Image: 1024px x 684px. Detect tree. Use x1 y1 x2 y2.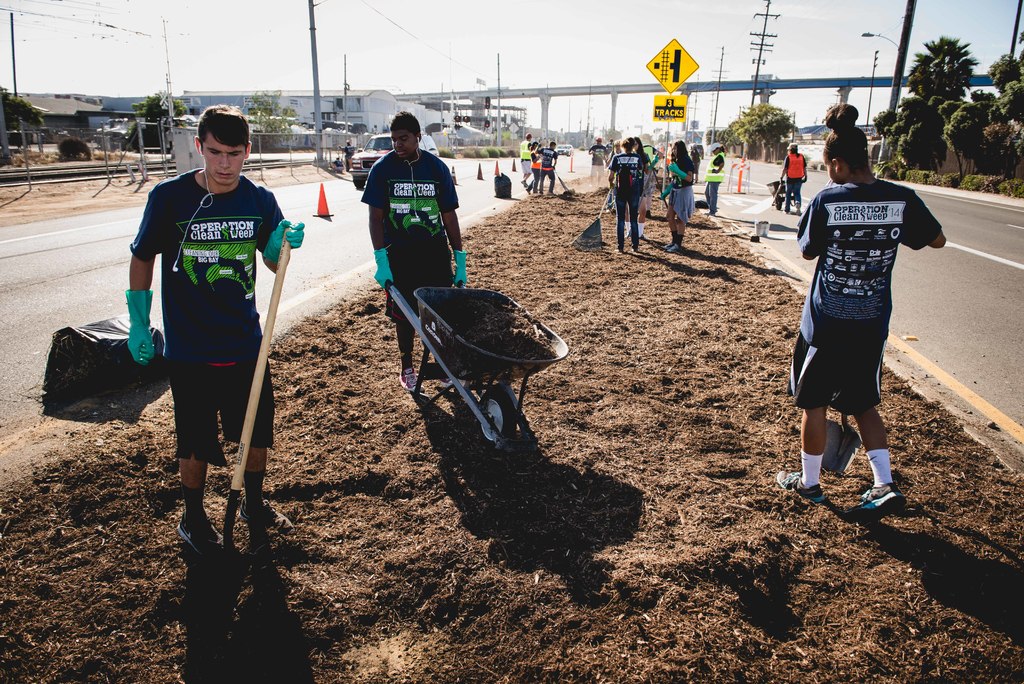
129 92 194 145.
